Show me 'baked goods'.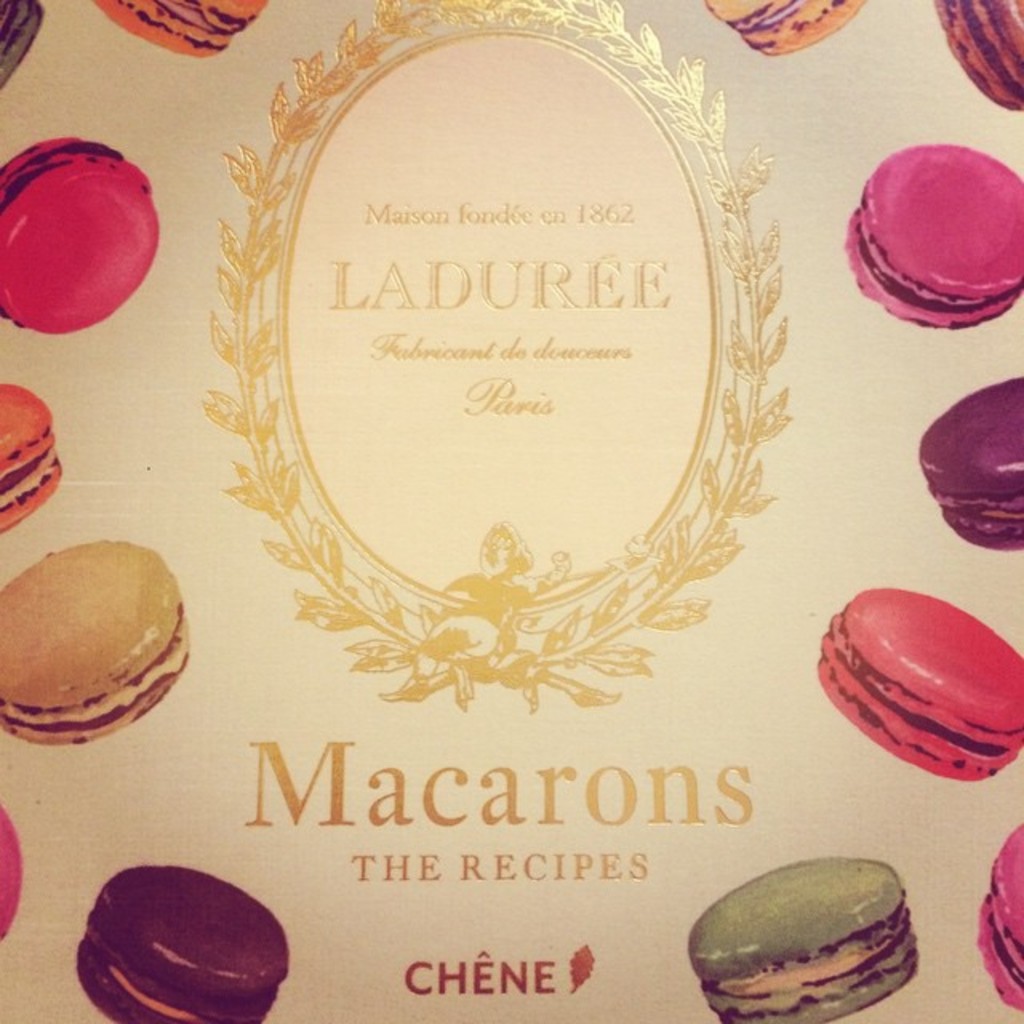
'baked goods' is here: rect(843, 142, 1022, 326).
